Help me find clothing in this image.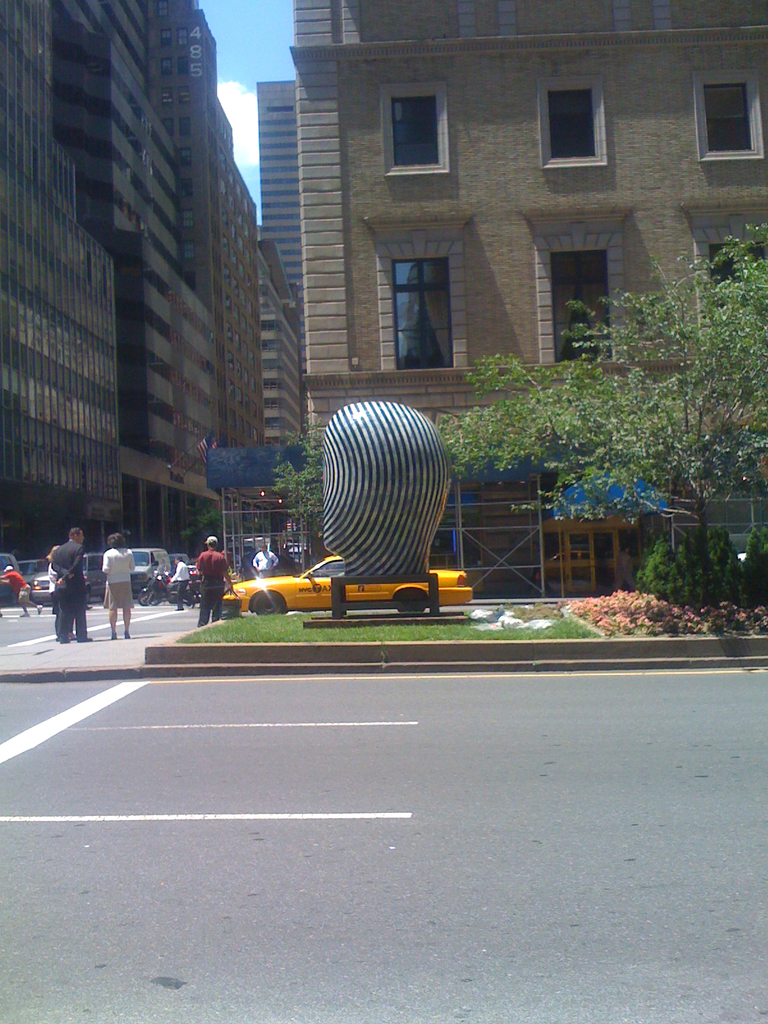
Found it: box=[165, 563, 190, 601].
